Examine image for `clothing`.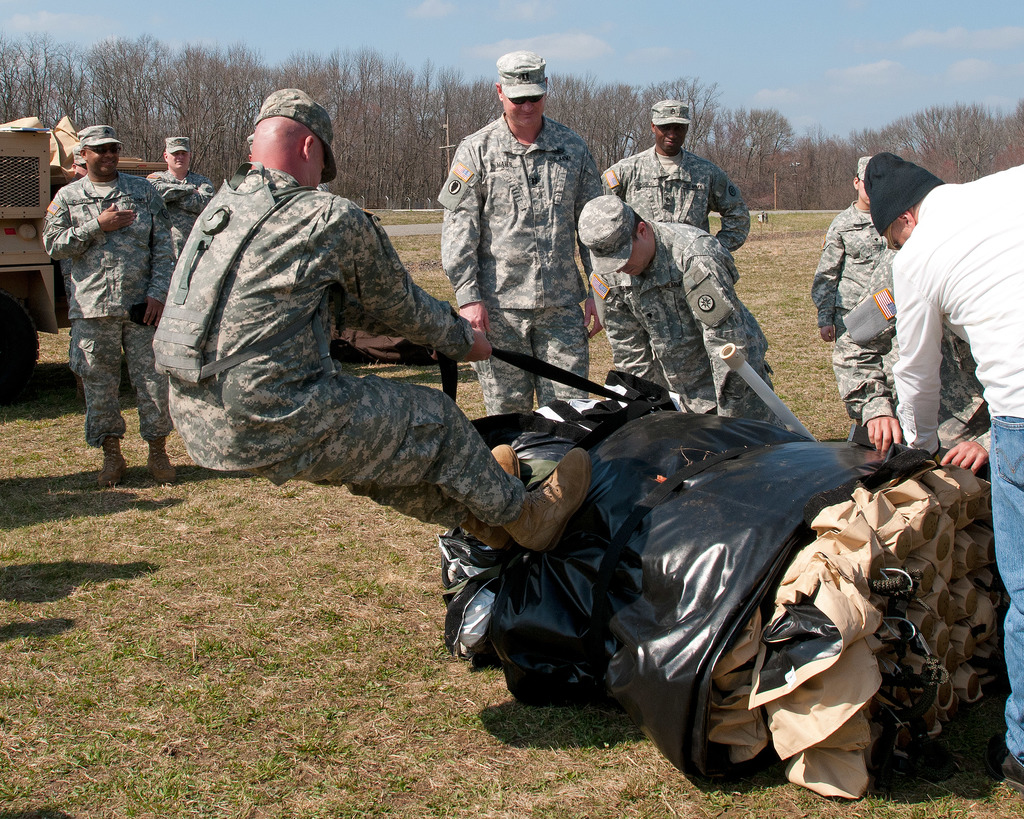
Examination result: x1=596 y1=141 x2=749 y2=253.
